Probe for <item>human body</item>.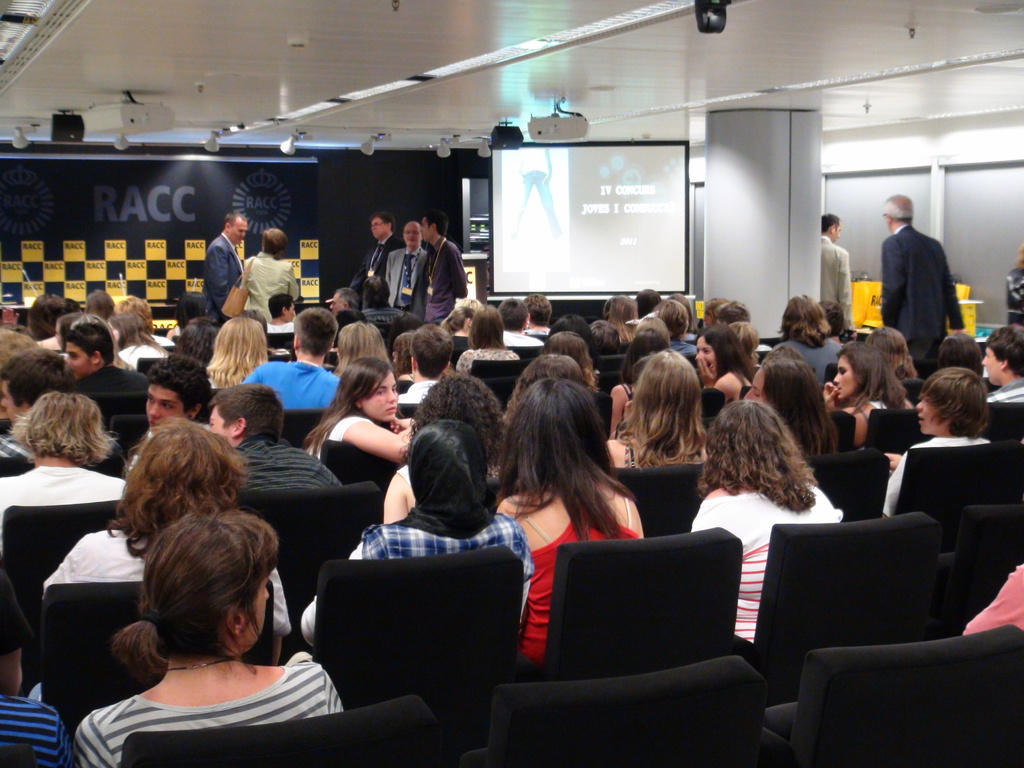
Probe result: region(507, 148, 565, 243).
